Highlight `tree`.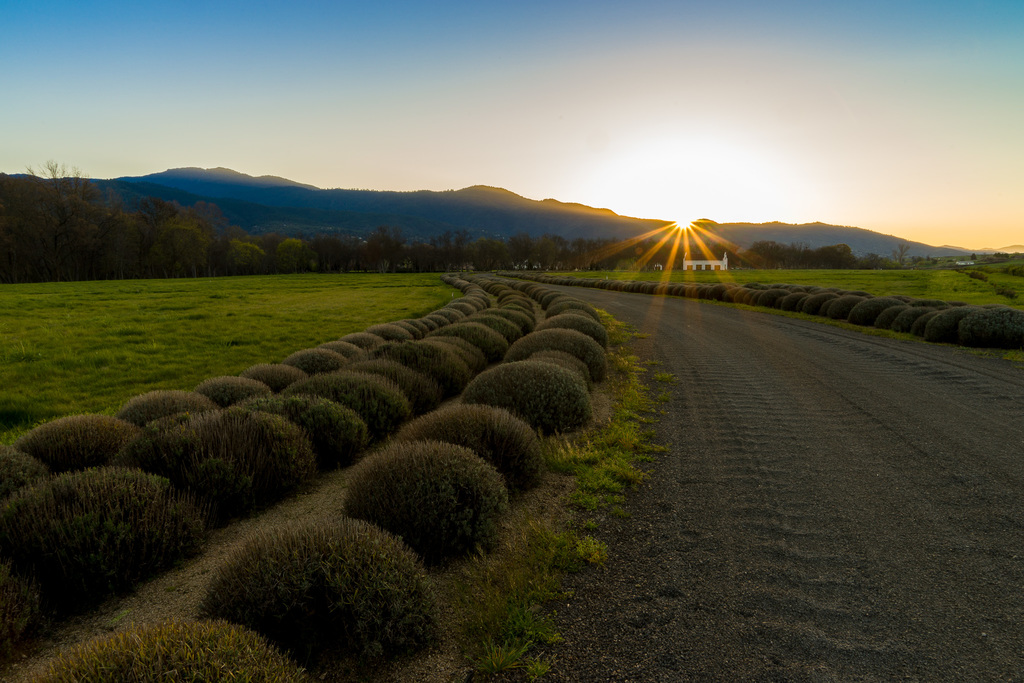
Highlighted region: <region>509, 231, 534, 266</region>.
